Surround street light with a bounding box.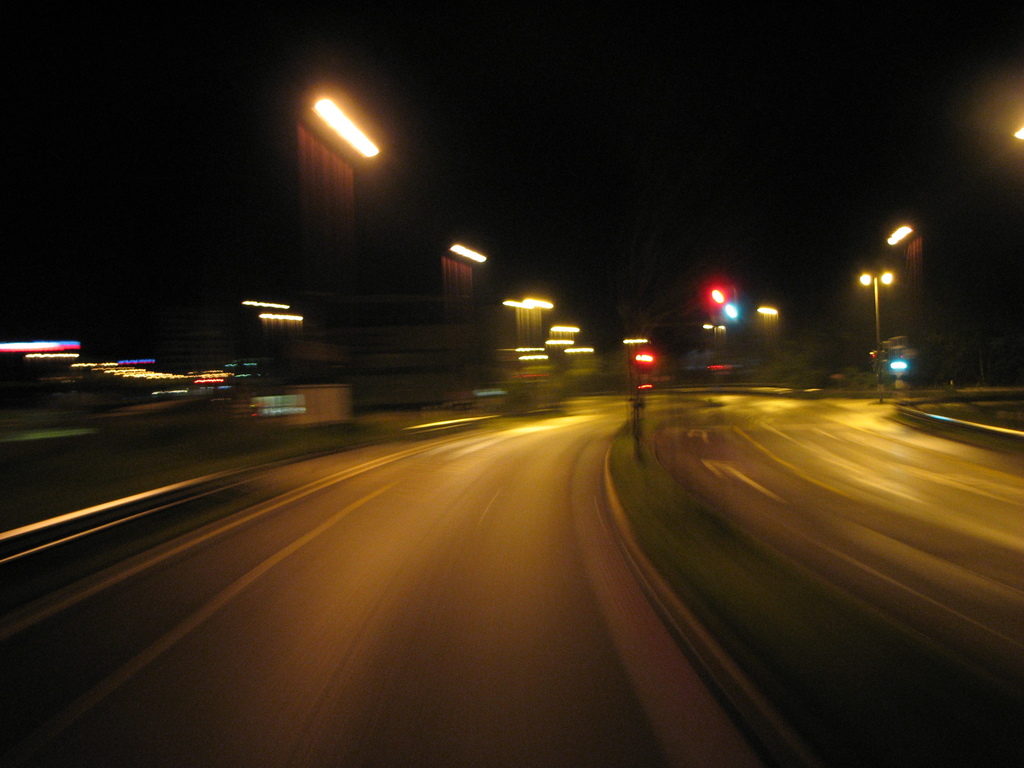
locate(852, 222, 936, 375).
